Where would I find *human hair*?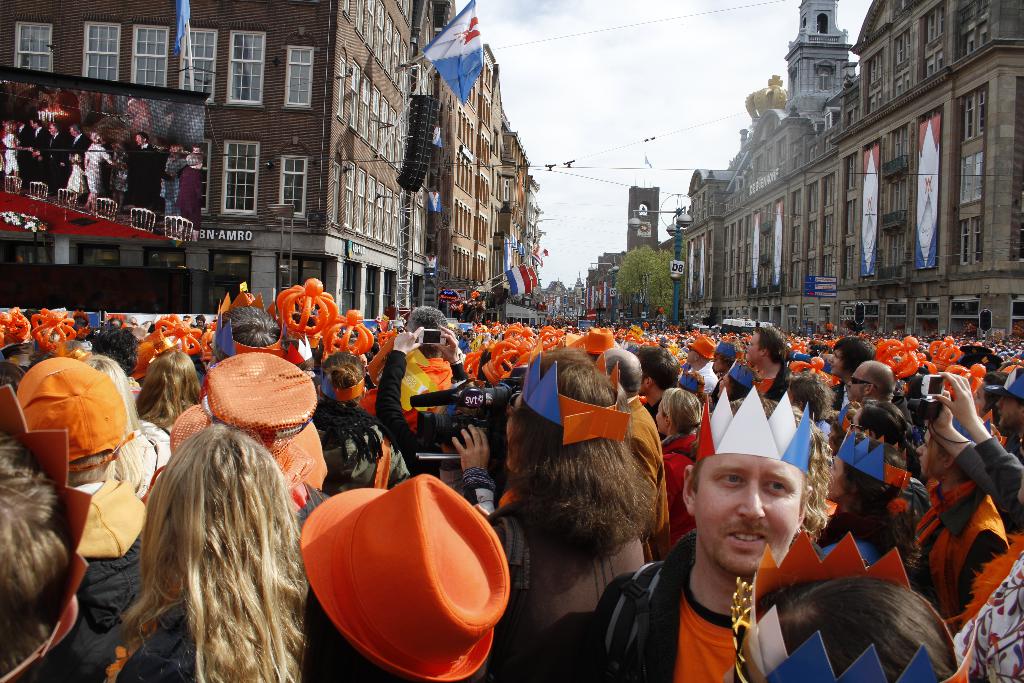
At <bbox>31, 114, 40, 124</bbox>.
